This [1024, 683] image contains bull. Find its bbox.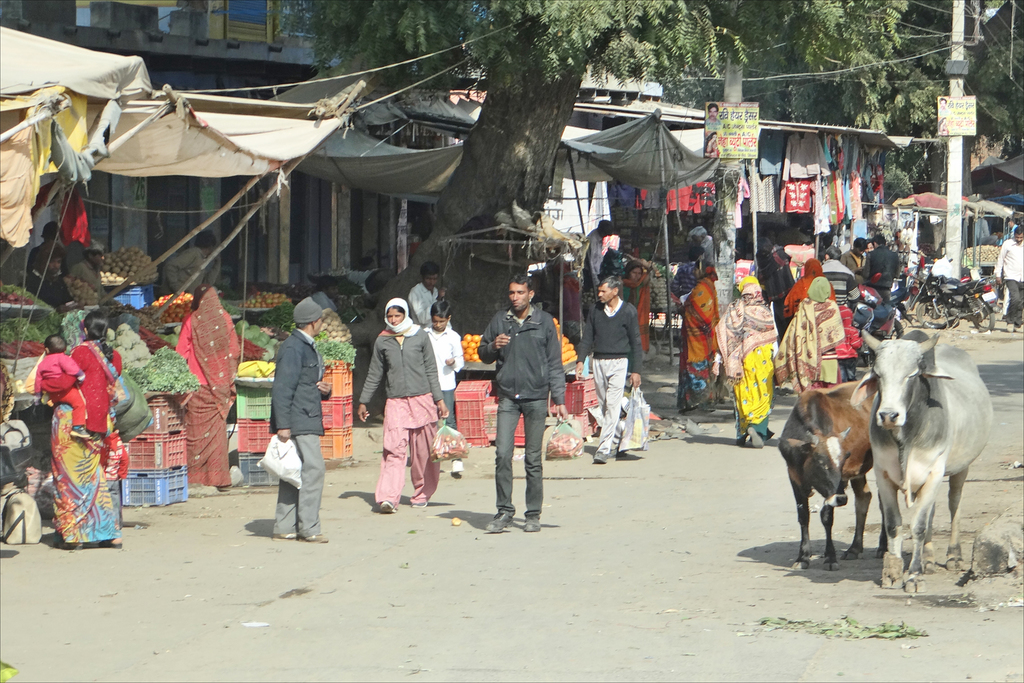
bbox=(777, 381, 879, 569).
